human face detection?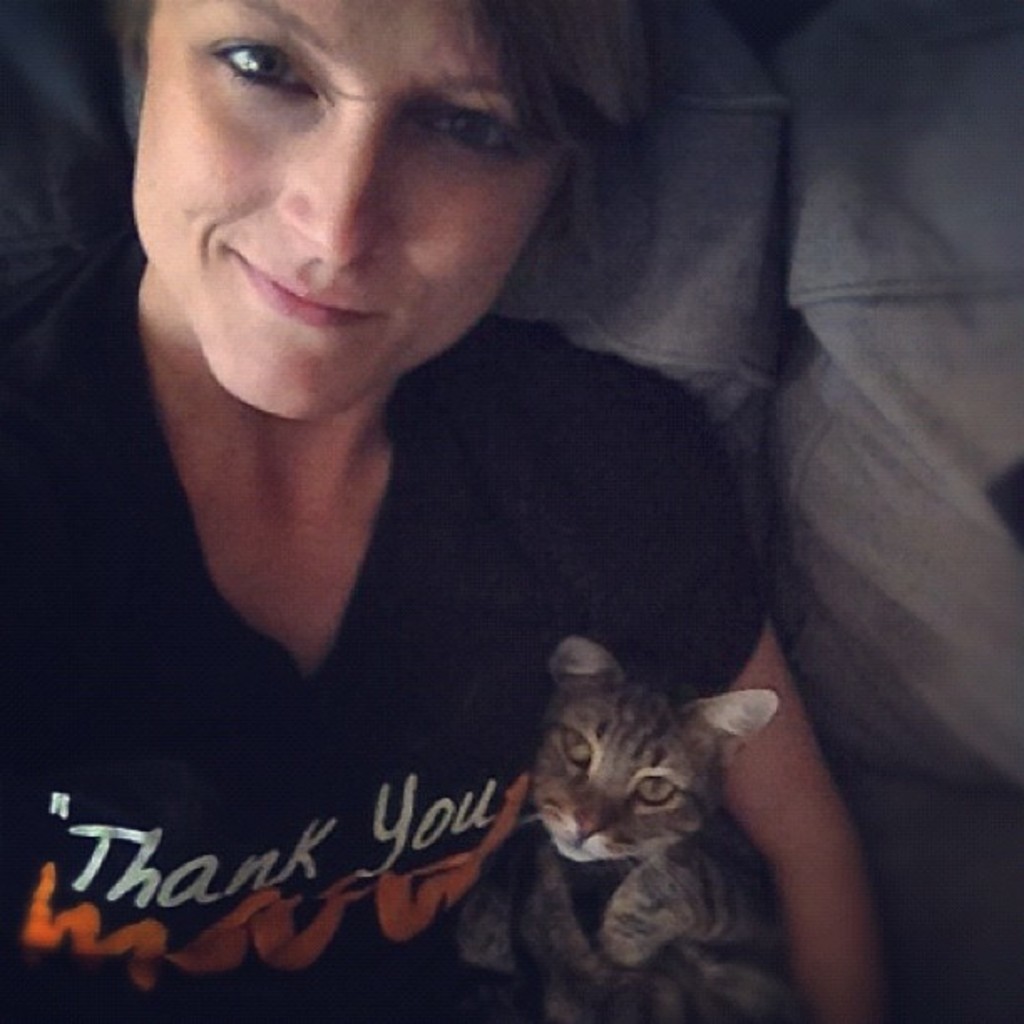
(127,2,562,422)
